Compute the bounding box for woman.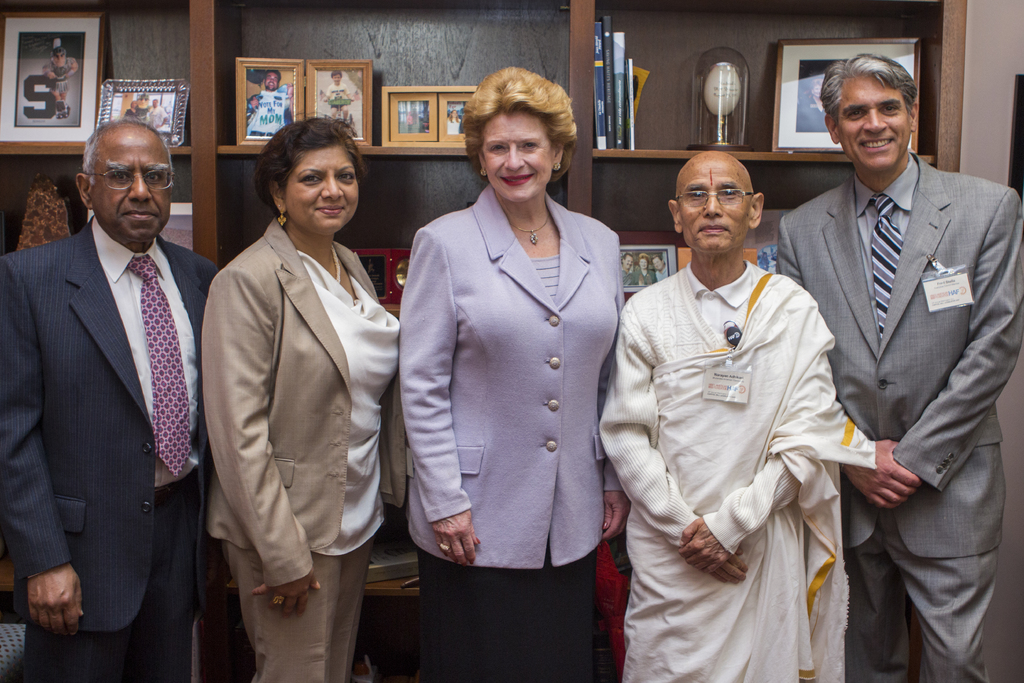
bbox=(390, 64, 627, 682).
